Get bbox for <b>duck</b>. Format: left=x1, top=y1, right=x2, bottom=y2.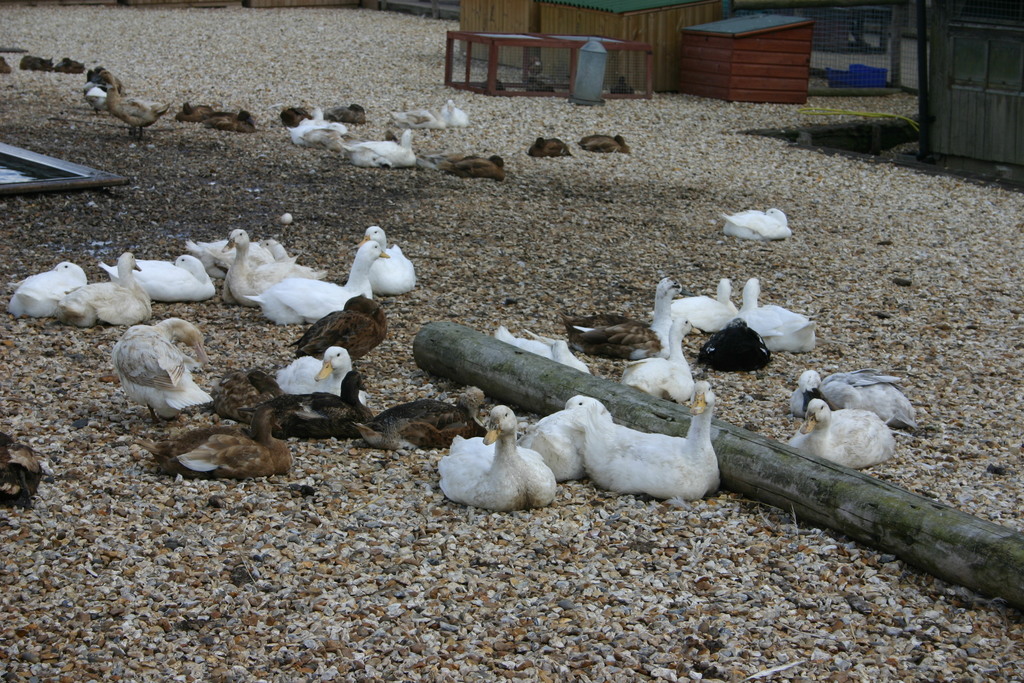
left=283, top=111, right=346, bottom=147.
